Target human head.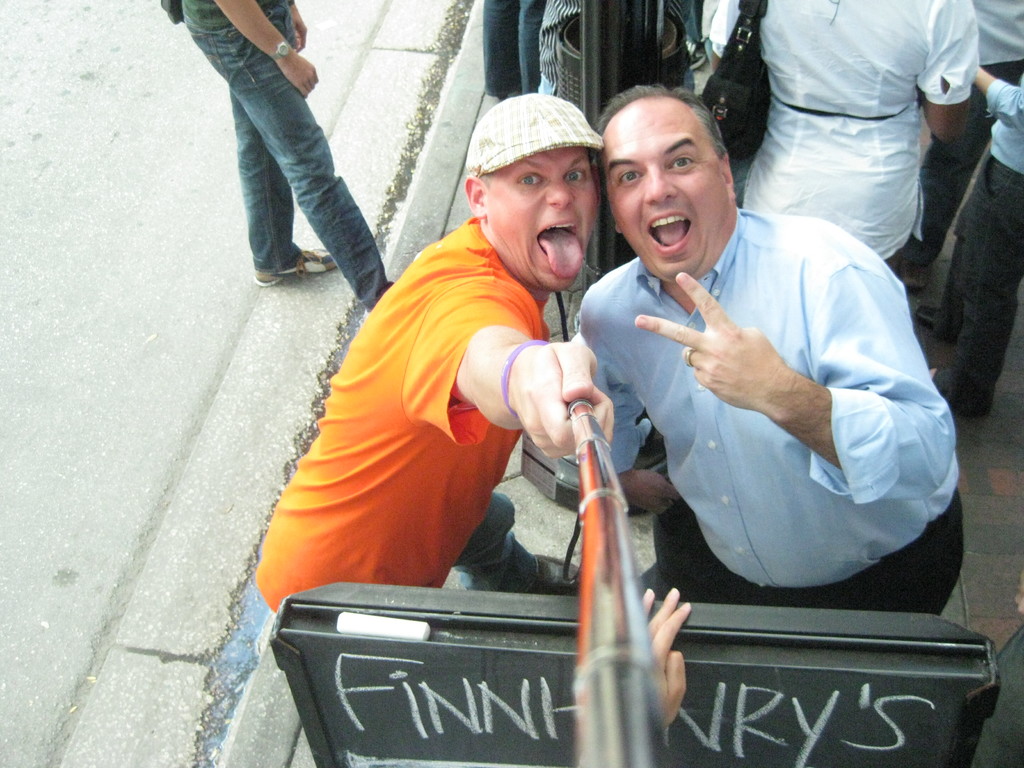
Target region: (597, 81, 739, 282).
